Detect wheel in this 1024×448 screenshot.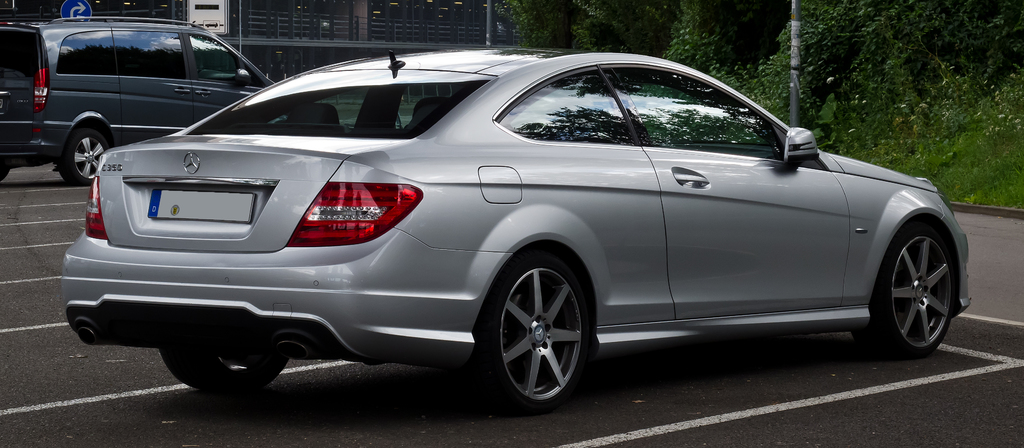
Detection: (left=489, top=244, right=593, bottom=406).
